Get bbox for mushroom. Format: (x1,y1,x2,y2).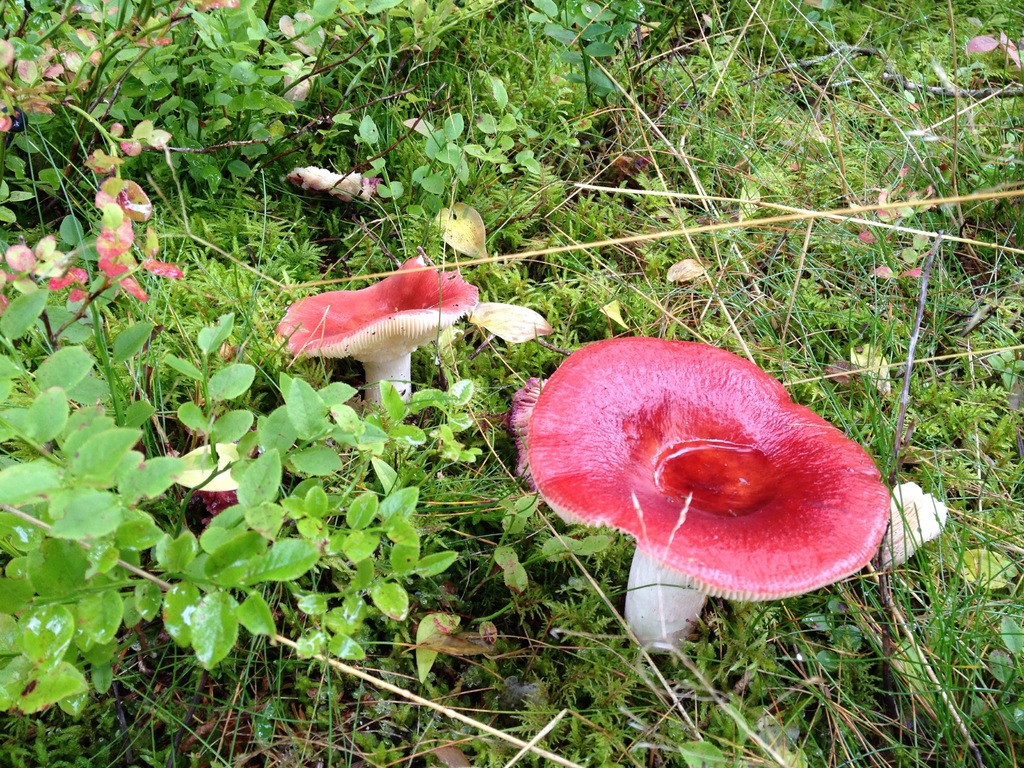
(282,250,515,416).
